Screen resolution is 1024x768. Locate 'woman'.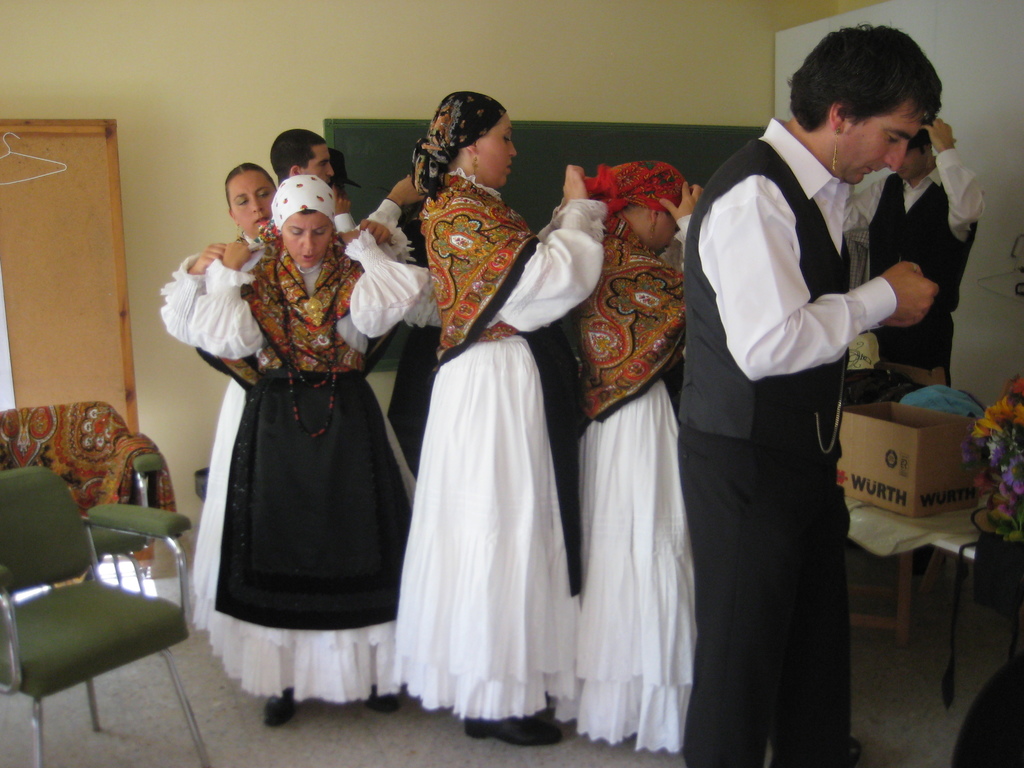
(556,160,701,759).
